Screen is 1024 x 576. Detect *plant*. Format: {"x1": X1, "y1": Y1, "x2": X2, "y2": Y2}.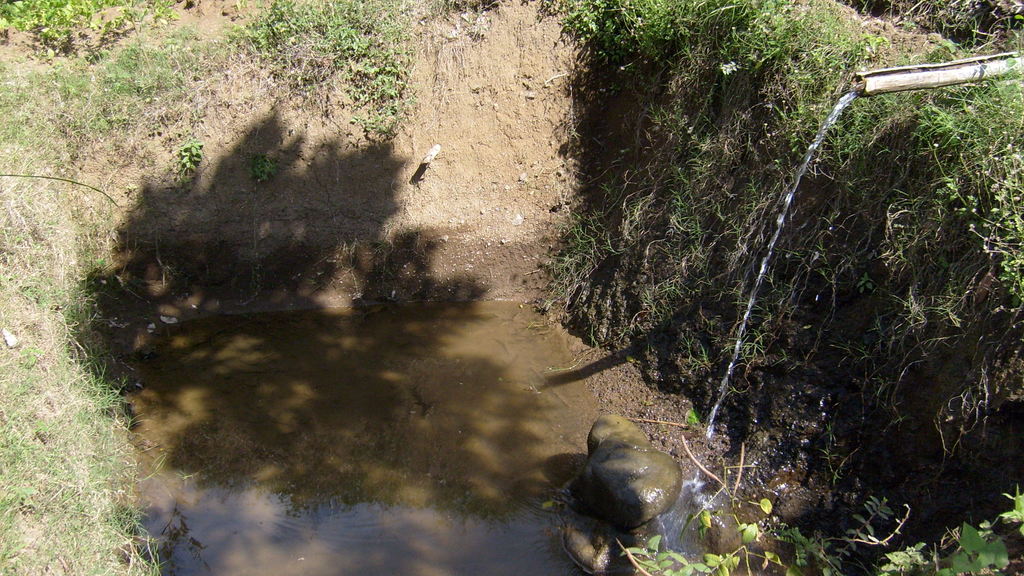
{"x1": 917, "y1": 58, "x2": 1023, "y2": 192}.
